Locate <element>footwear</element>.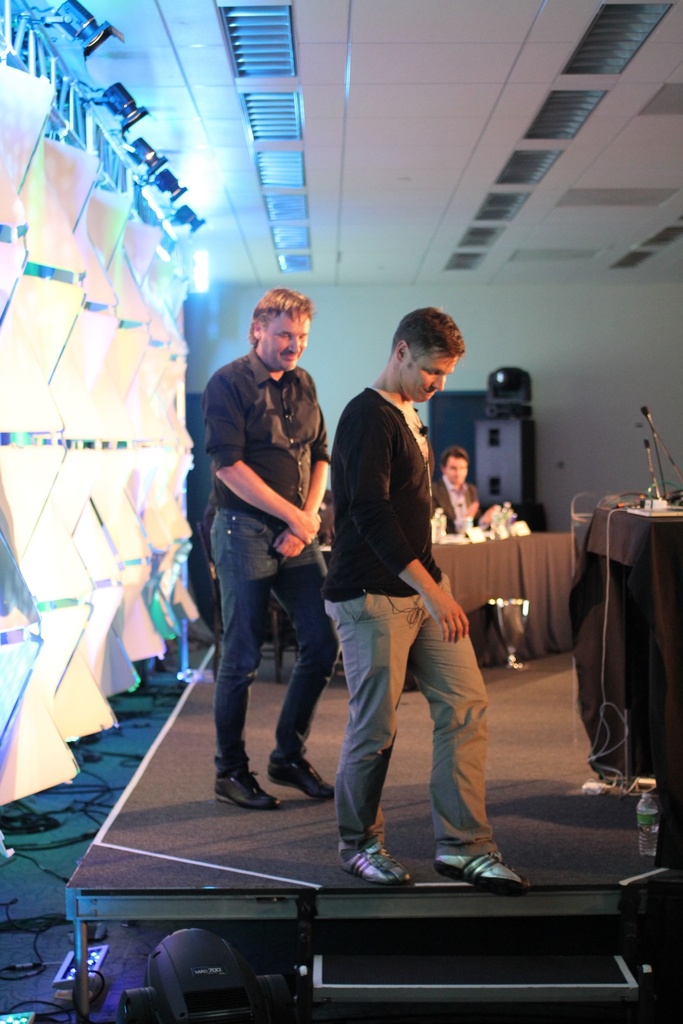
Bounding box: x1=336 y1=844 x2=406 y2=884.
